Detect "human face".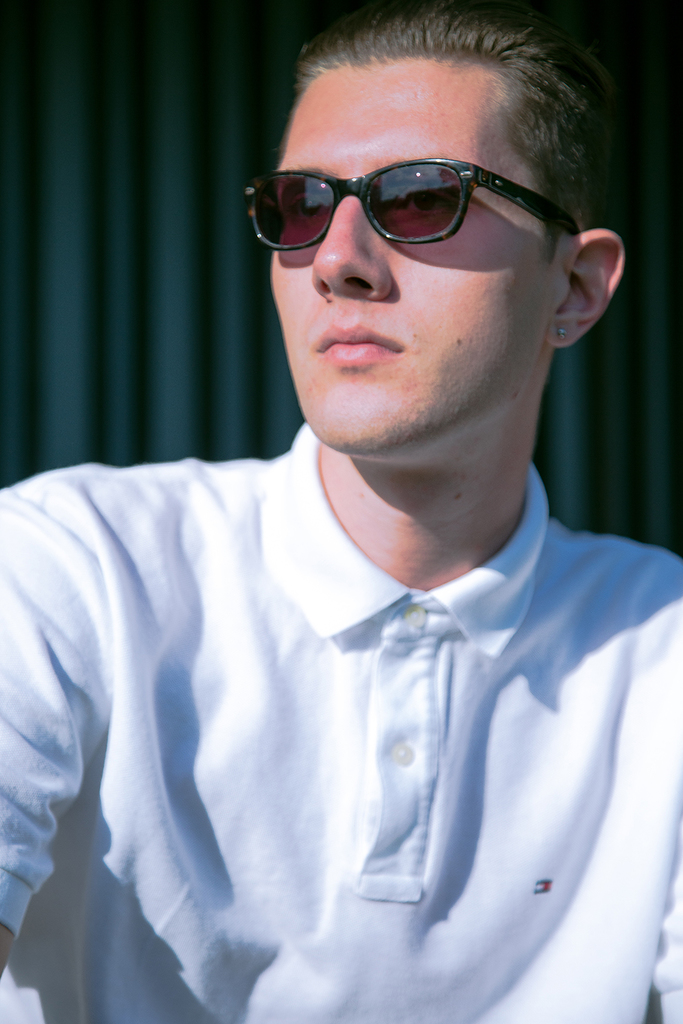
Detected at locate(268, 66, 558, 453).
